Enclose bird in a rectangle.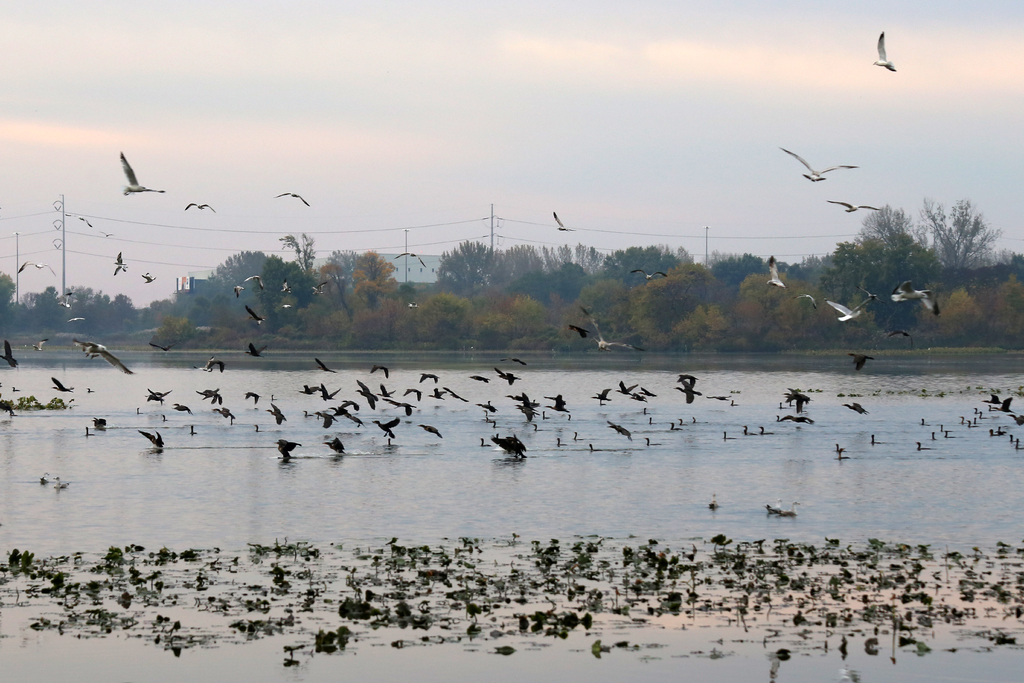
crop(208, 360, 223, 372).
